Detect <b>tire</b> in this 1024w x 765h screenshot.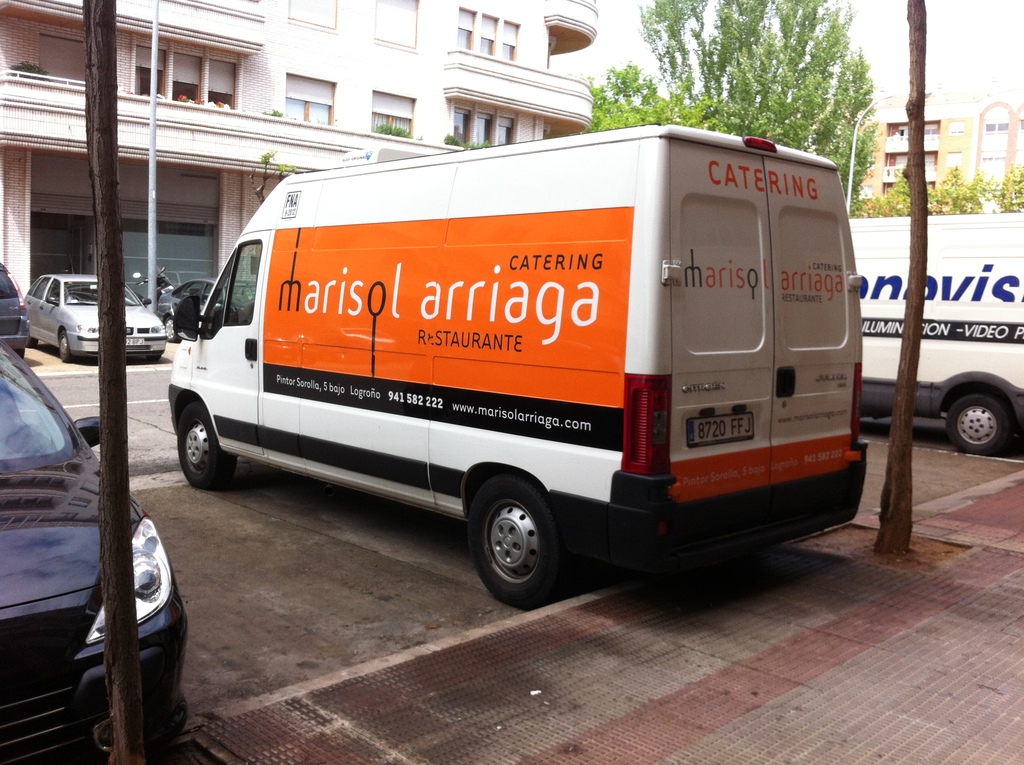
Detection: pyautogui.locateOnScreen(466, 493, 568, 606).
